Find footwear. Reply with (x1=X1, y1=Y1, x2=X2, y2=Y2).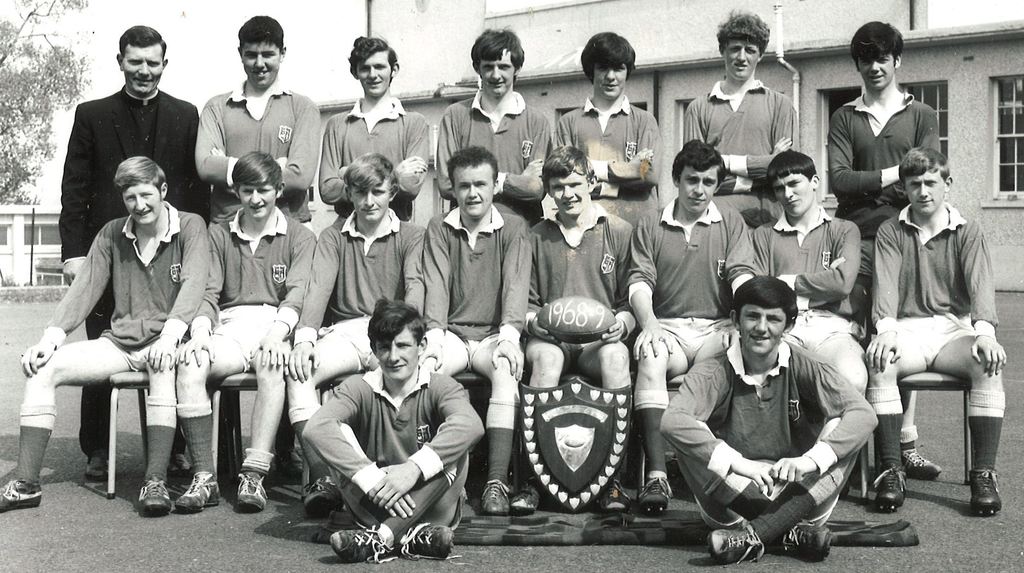
(x1=505, y1=482, x2=540, y2=513).
